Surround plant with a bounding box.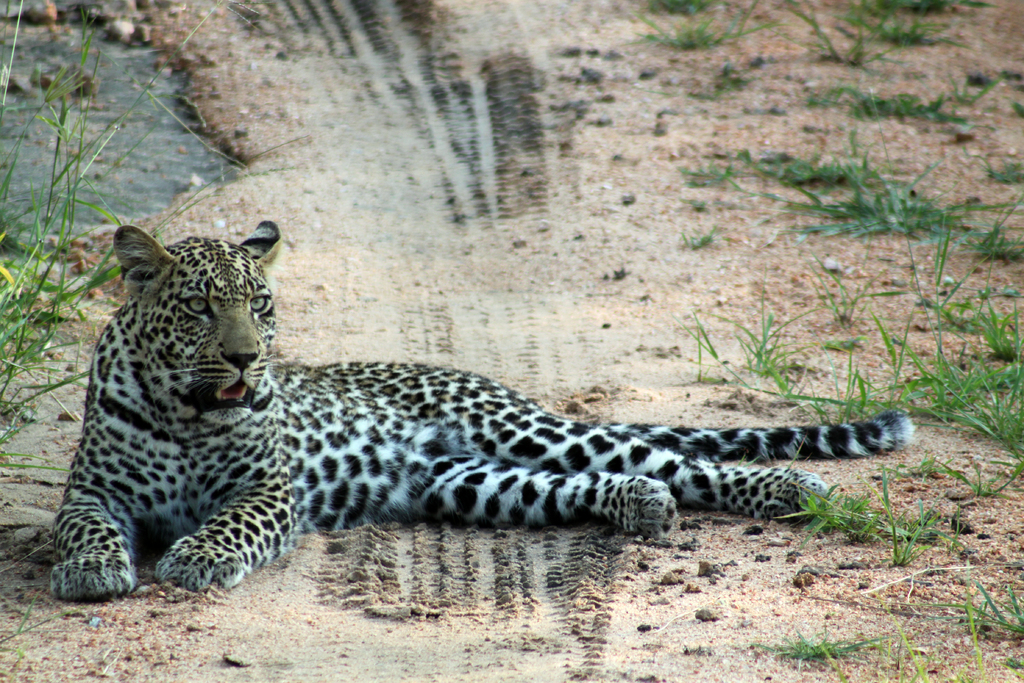
detection(858, 4, 972, 46).
